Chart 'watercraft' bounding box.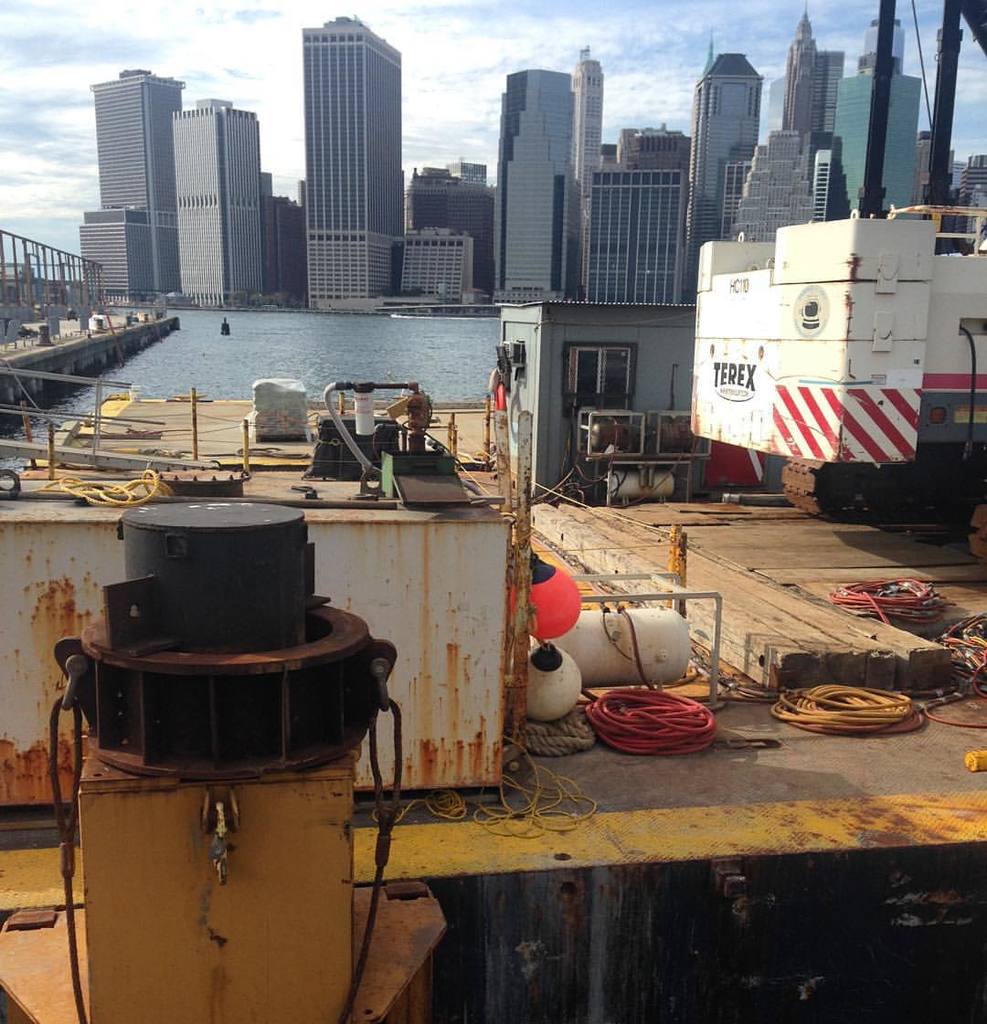
Charted: [x1=0, y1=383, x2=533, y2=789].
